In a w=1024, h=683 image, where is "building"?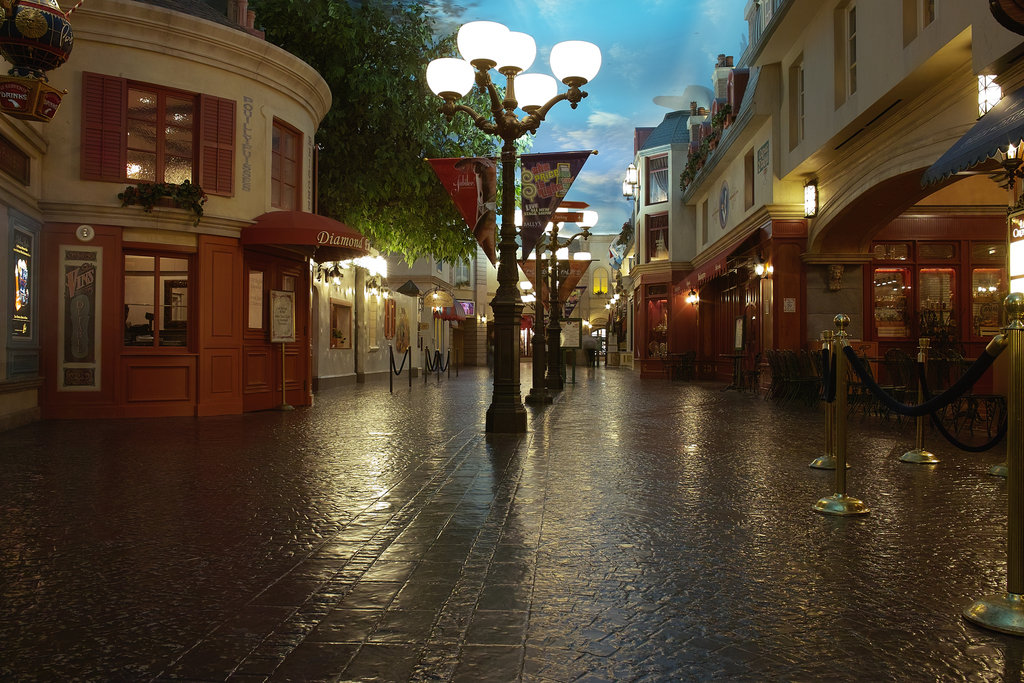
BBox(566, 0, 1023, 434).
